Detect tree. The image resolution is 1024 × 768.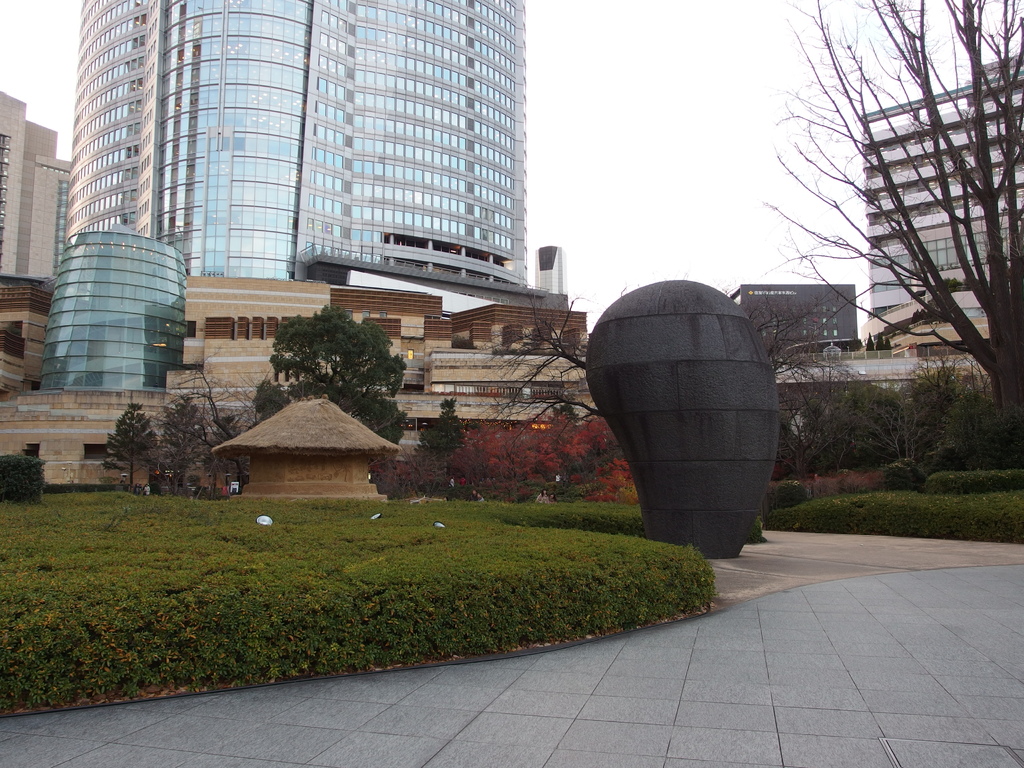
256/299/412/461.
